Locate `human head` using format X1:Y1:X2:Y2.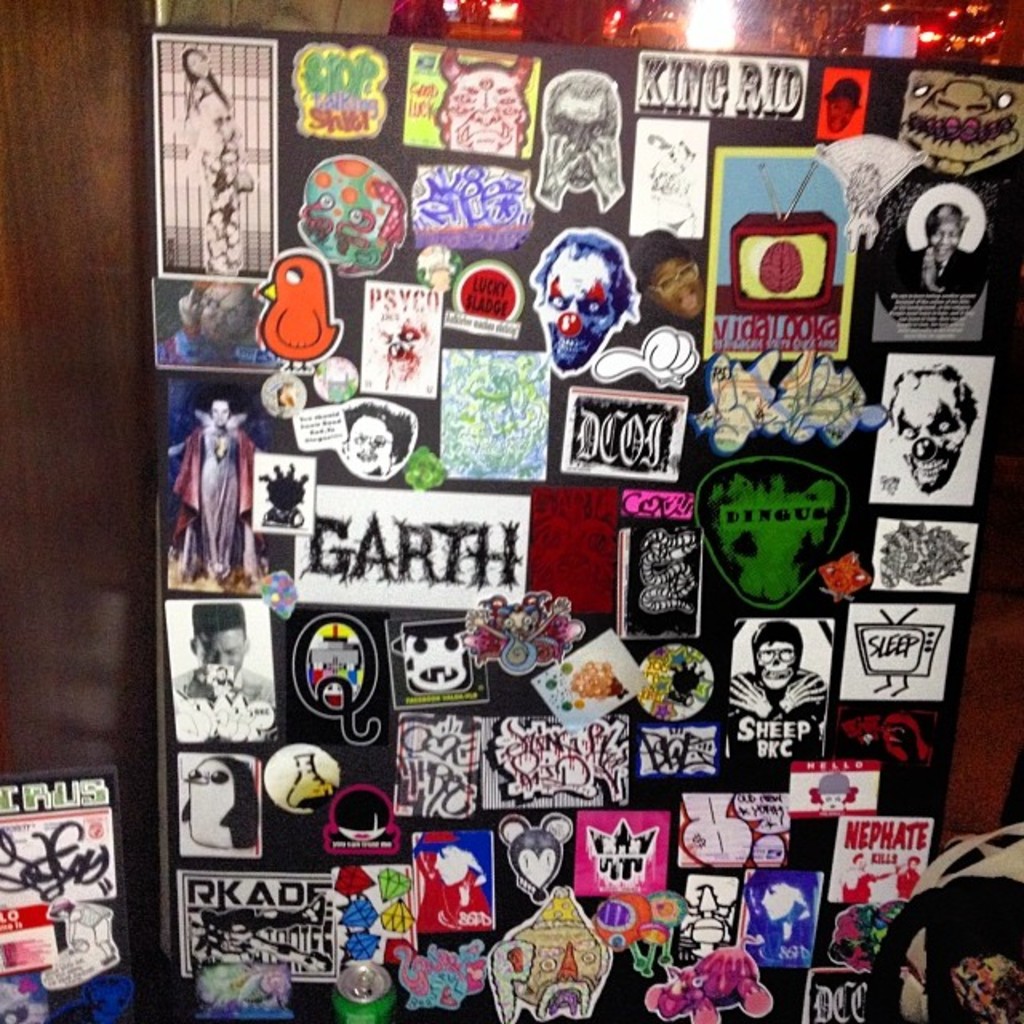
630:230:707:314.
